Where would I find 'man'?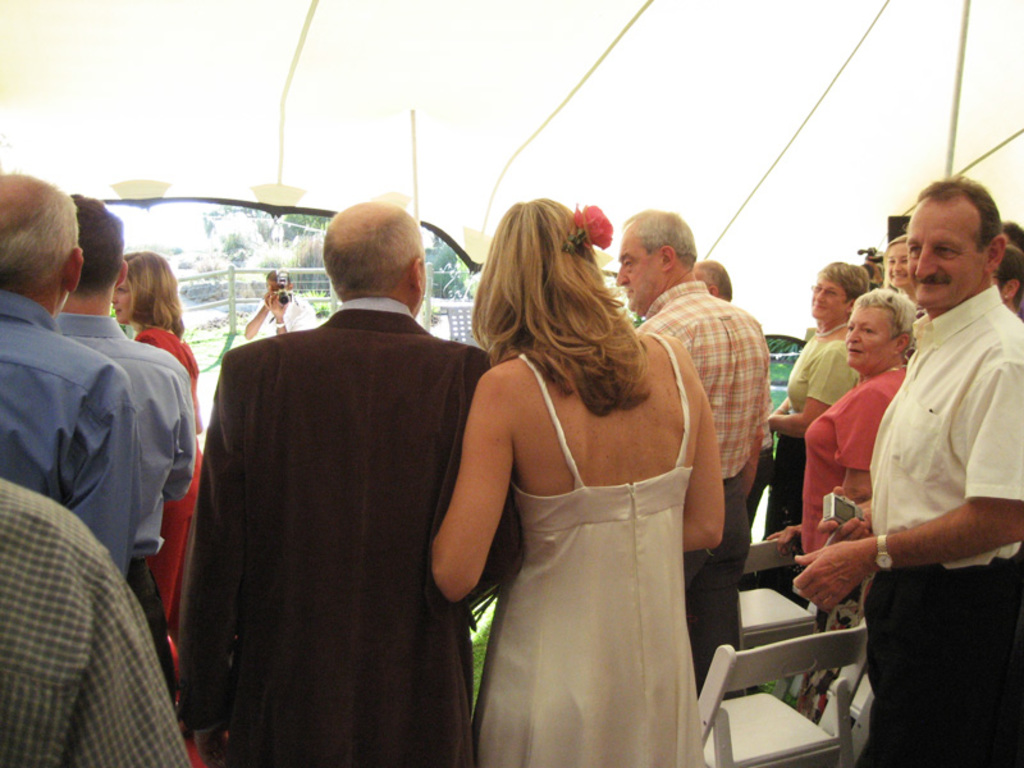
At Rect(788, 174, 1023, 767).
